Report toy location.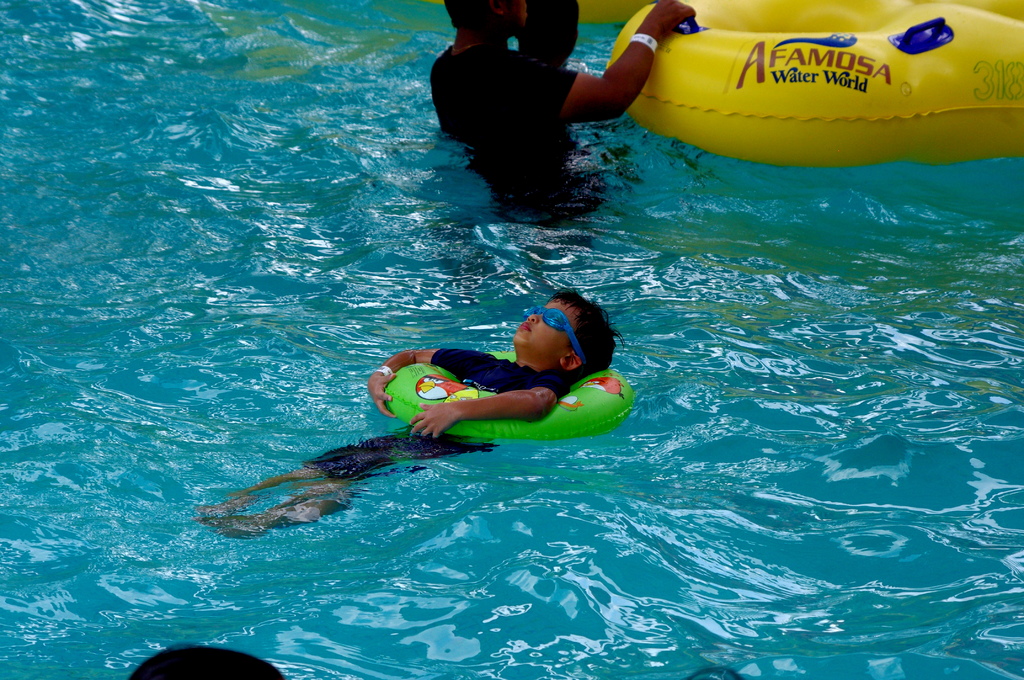
Report: box(379, 362, 637, 450).
